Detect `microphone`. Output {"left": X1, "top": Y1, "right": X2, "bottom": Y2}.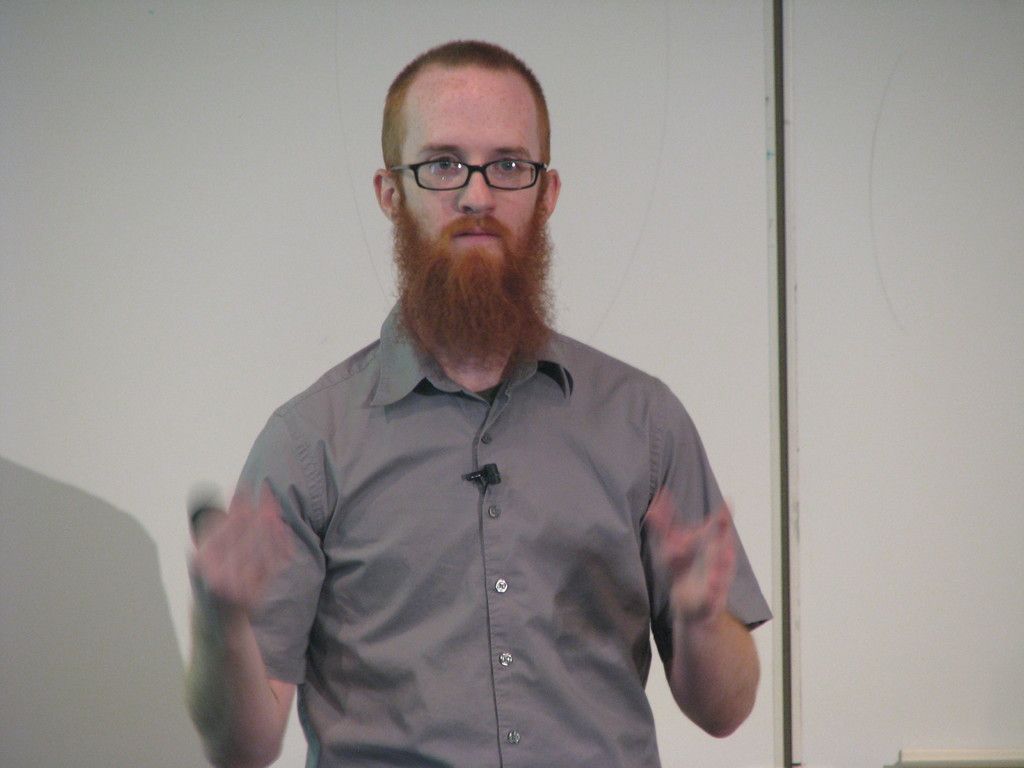
{"left": 479, "top": 463, "right": 502, "bottom": 483}.
